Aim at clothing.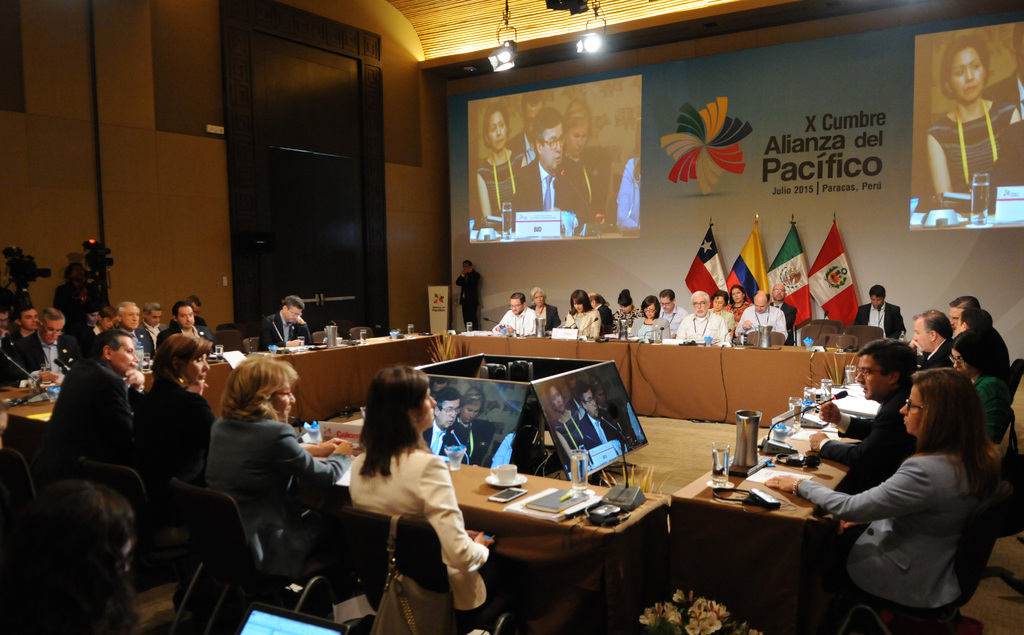
Aimed at bbox=[492, 307, 540, 336].
